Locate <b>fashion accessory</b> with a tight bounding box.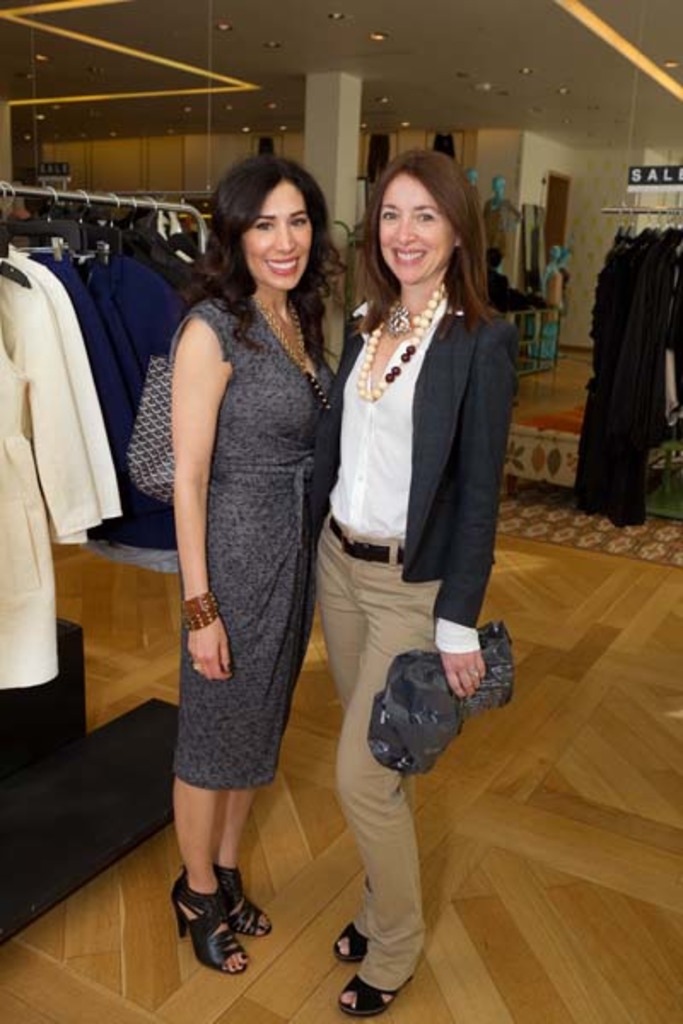
region(178, 591, 217, 625).
